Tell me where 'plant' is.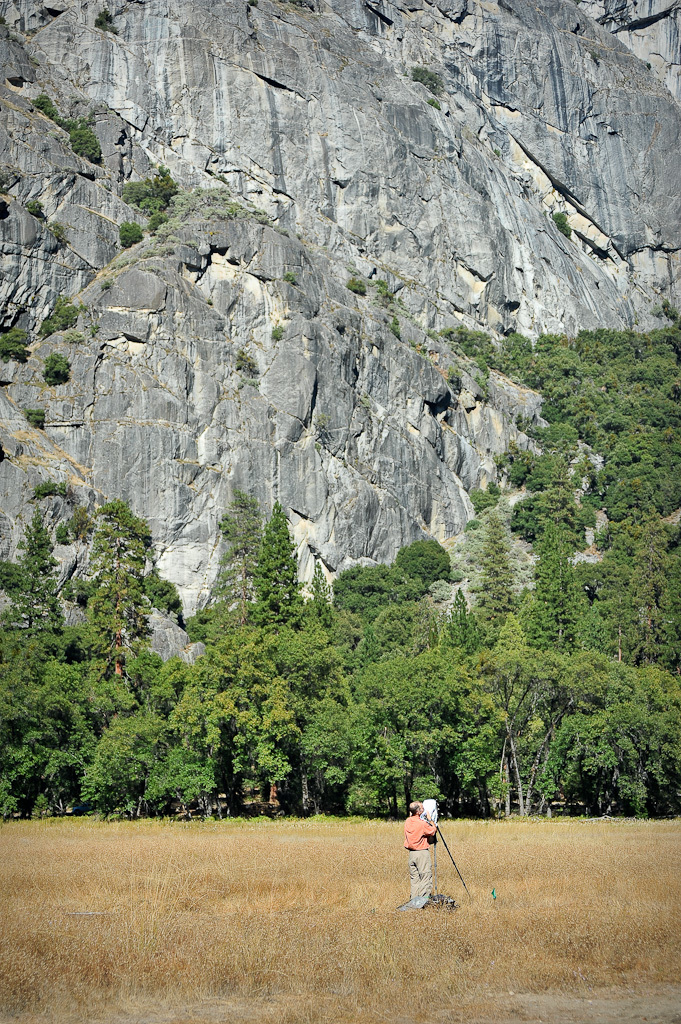
'plant' is at [280, 270, 299, 288].
